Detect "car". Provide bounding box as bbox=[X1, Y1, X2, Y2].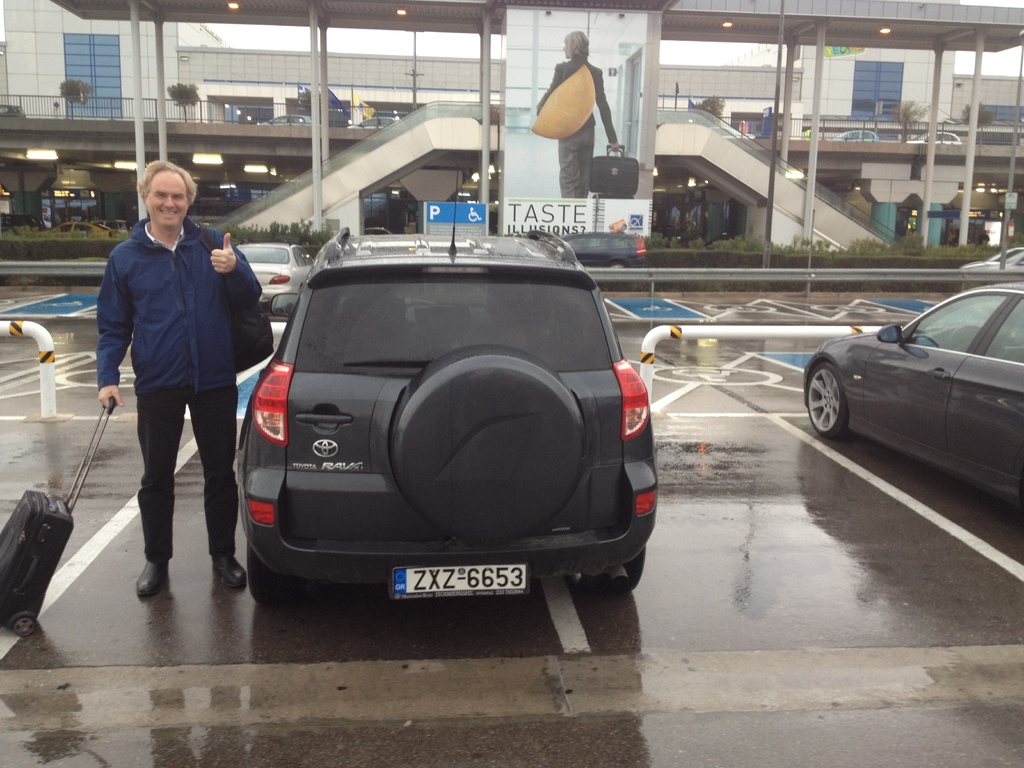
bbox=[556, 229, 646, 275].
